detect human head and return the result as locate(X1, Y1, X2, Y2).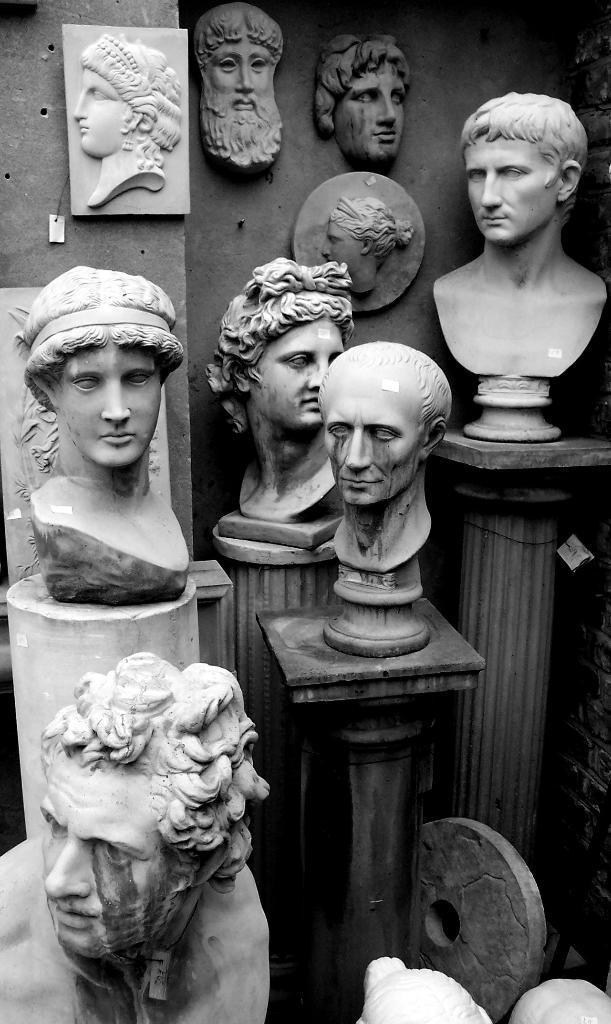
locate(316, 342, 456, 505).
